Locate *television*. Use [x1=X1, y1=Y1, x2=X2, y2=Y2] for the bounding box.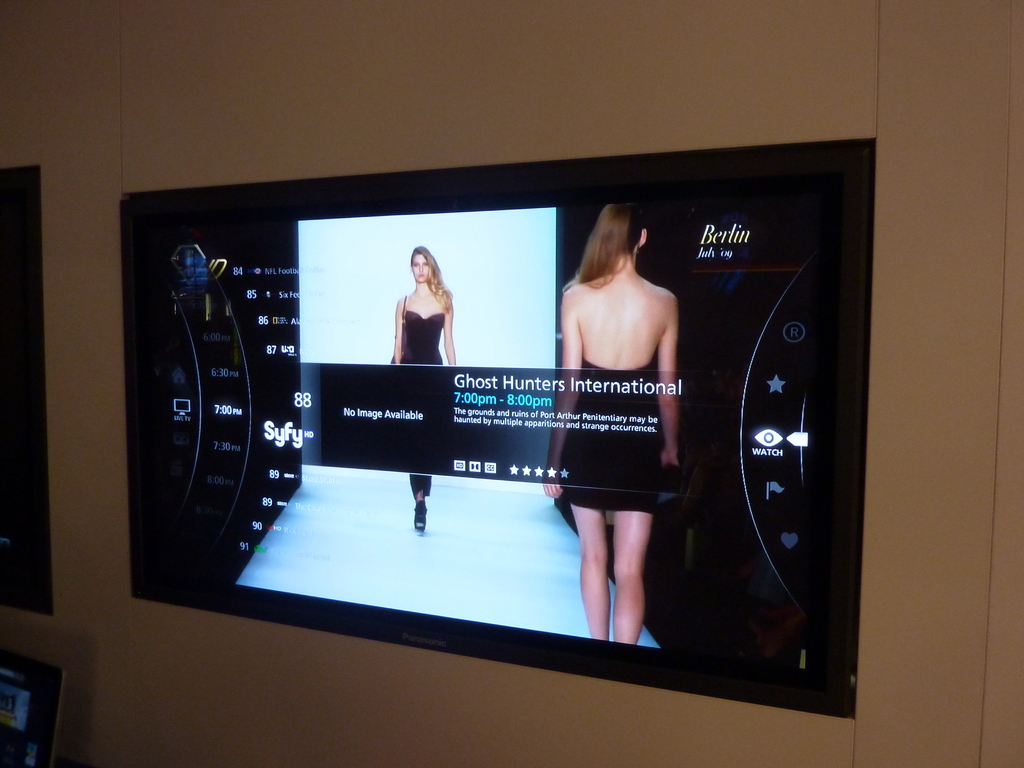
[x1=0, y1=164, x2=52, y2=616].
